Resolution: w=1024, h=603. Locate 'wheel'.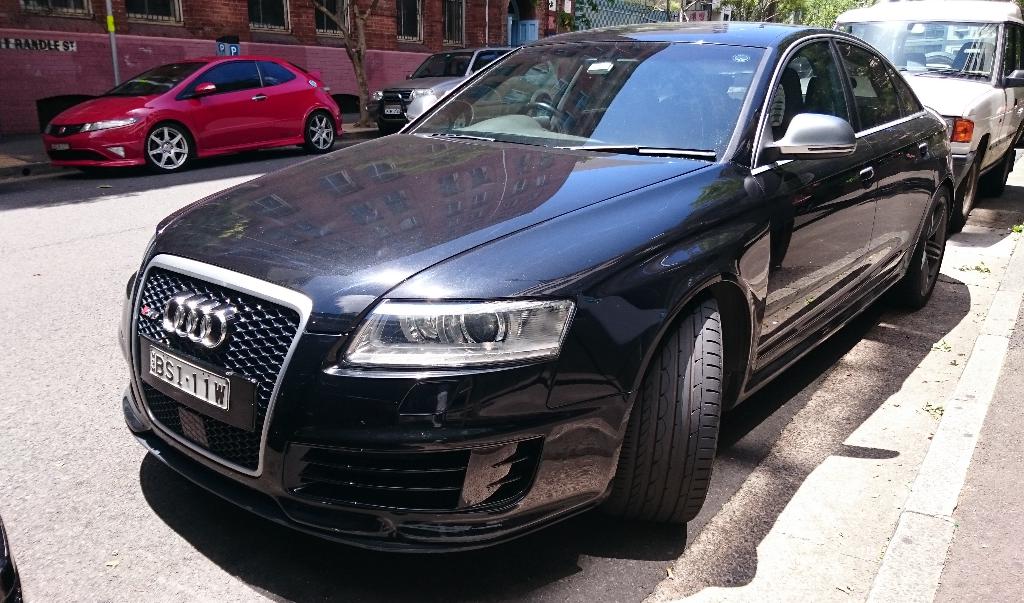
(x1=516, y1=101, x2=577, y2=134).
